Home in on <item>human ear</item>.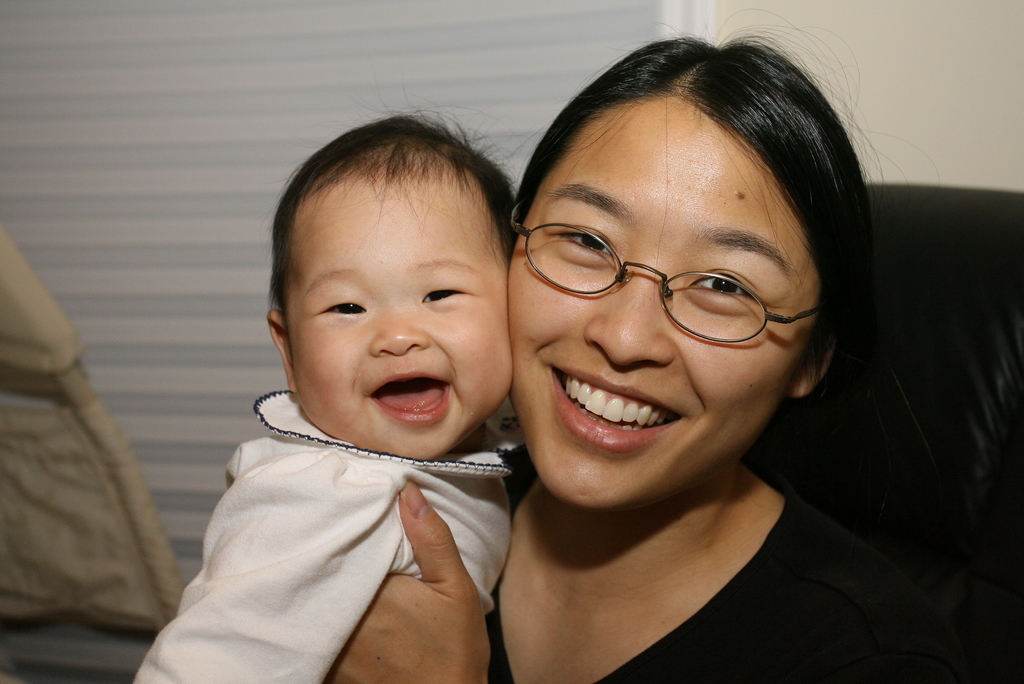
Homed in at [268,307,294,394].
